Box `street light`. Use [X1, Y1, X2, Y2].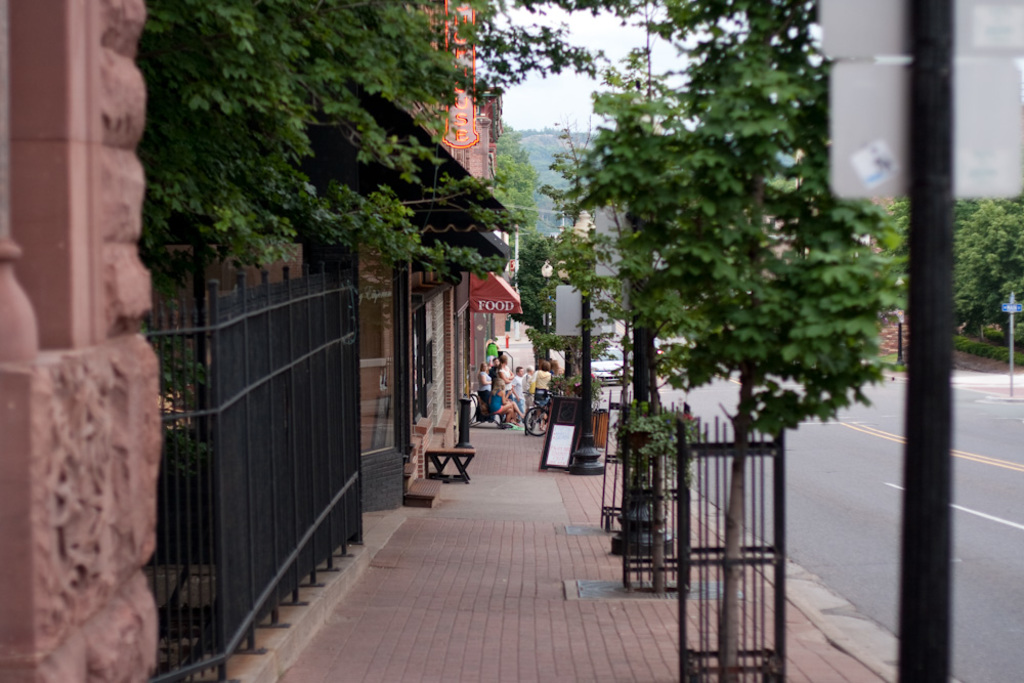
[894, 275, 908, 364].
